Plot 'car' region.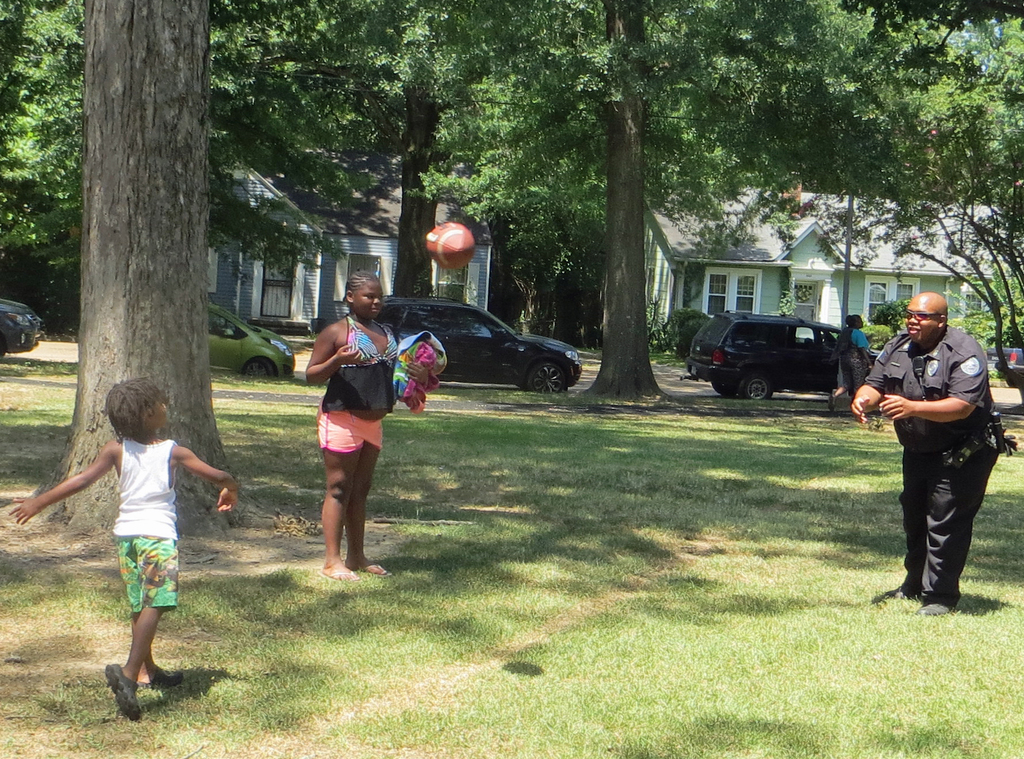
Plotted at pyautogui.locateOnScreen(984, 348, 1023, 386).
